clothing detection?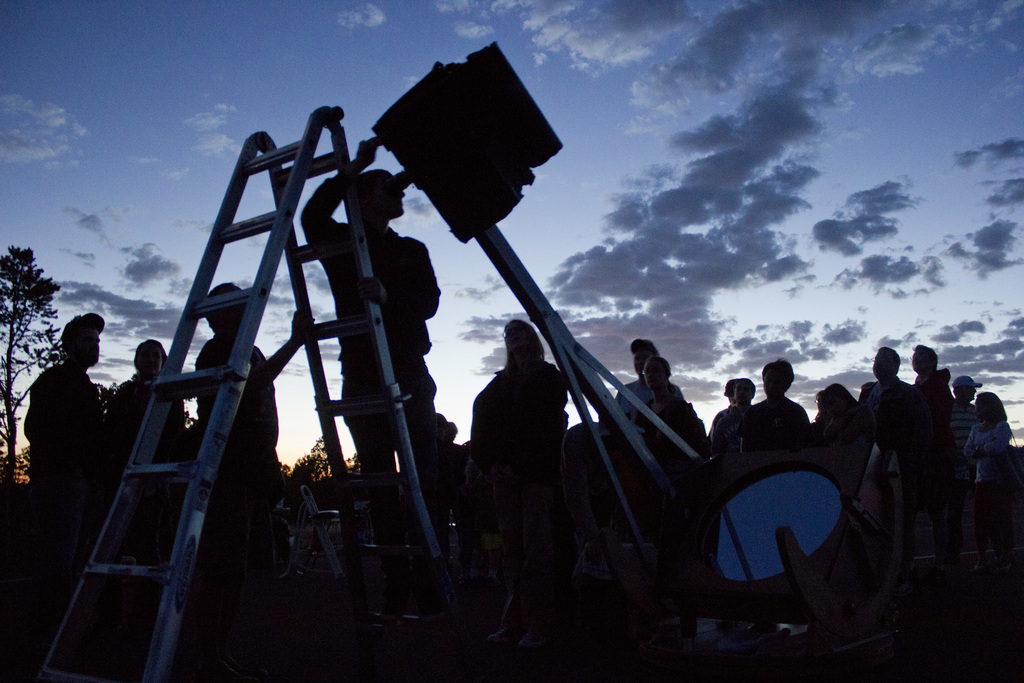
<box>906,370,945,547</box>
